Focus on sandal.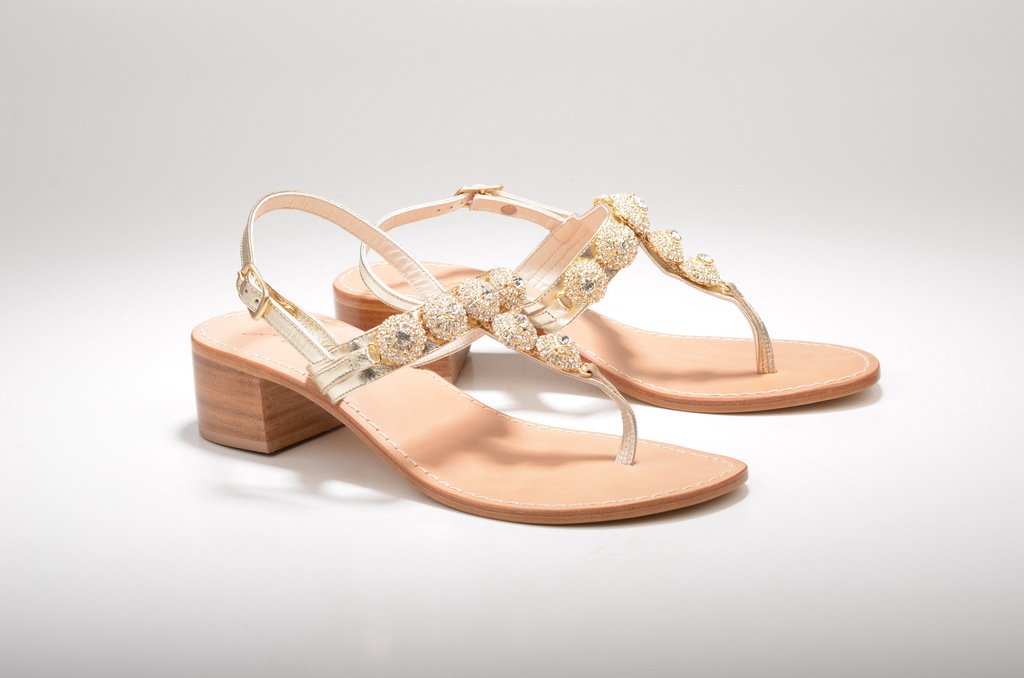
Focused at (left=188, top=186, right=740, bottom=522).
